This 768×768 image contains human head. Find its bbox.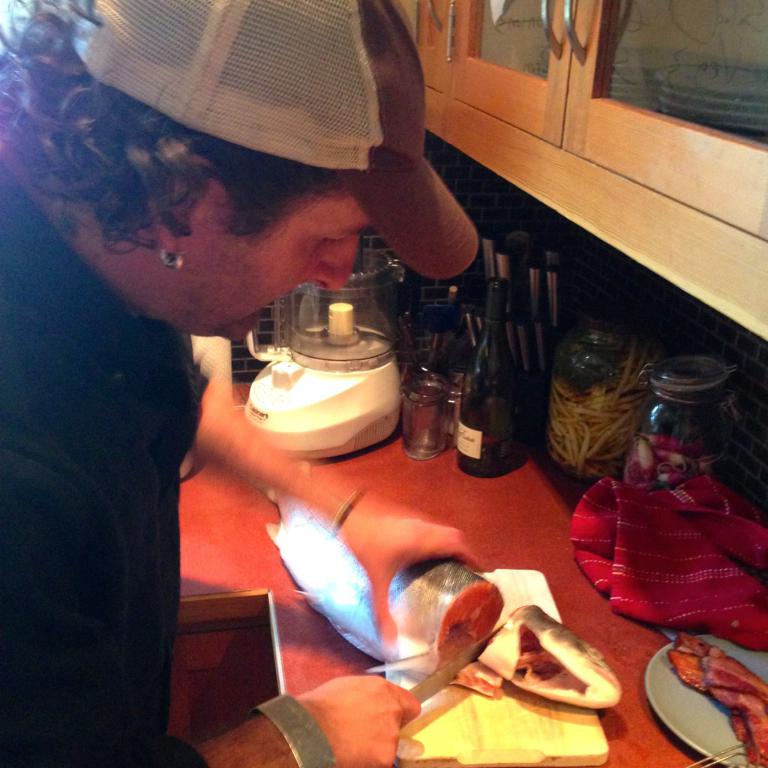
[1, 1, 478, 341].
